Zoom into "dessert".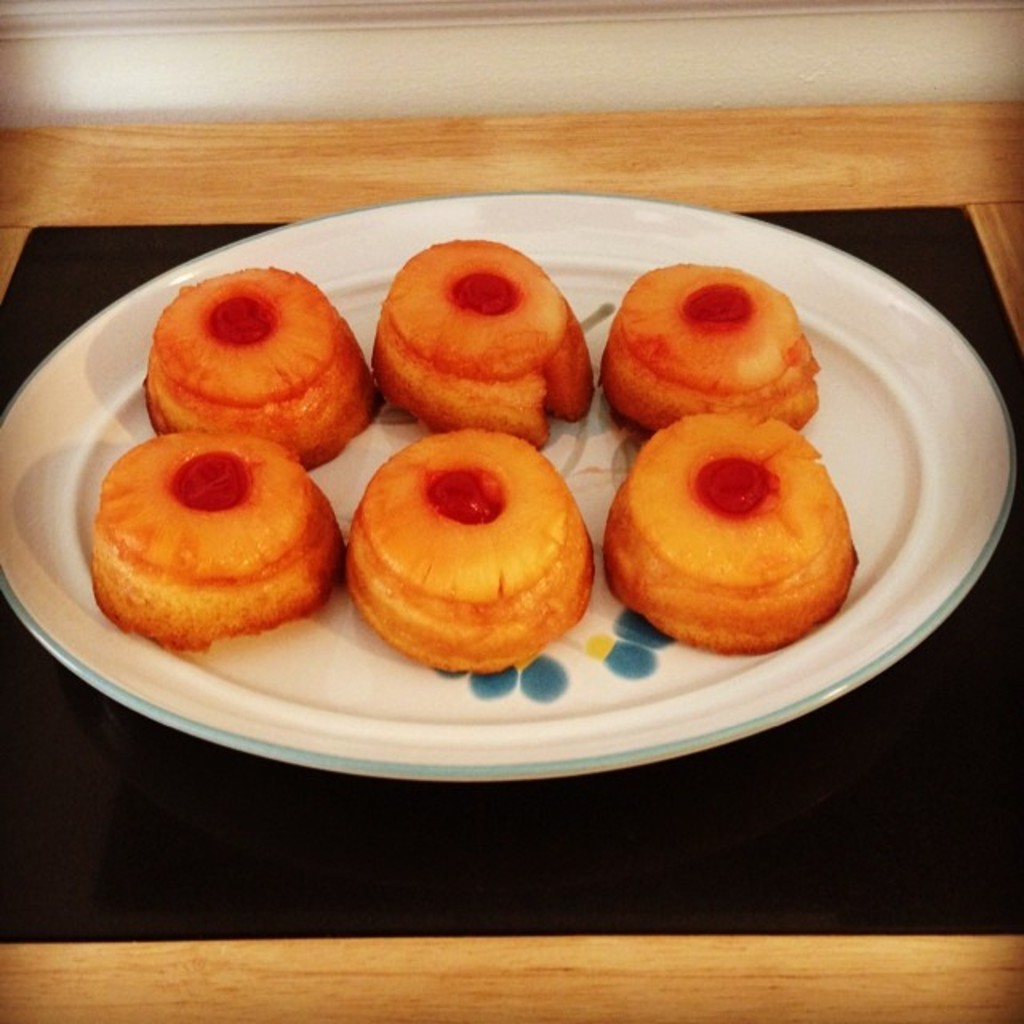
Zoom target: <box>139,264,389,472</box>.
